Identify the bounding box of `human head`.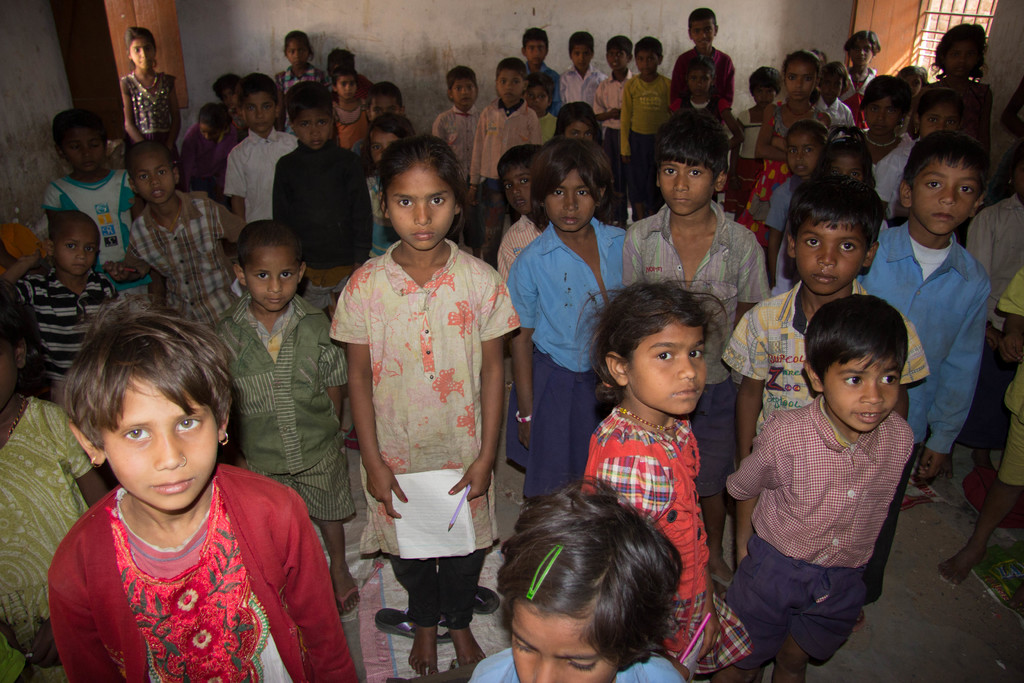
{"x1": 525, "y1": 67, "x2": 557, "y2": 111}.
